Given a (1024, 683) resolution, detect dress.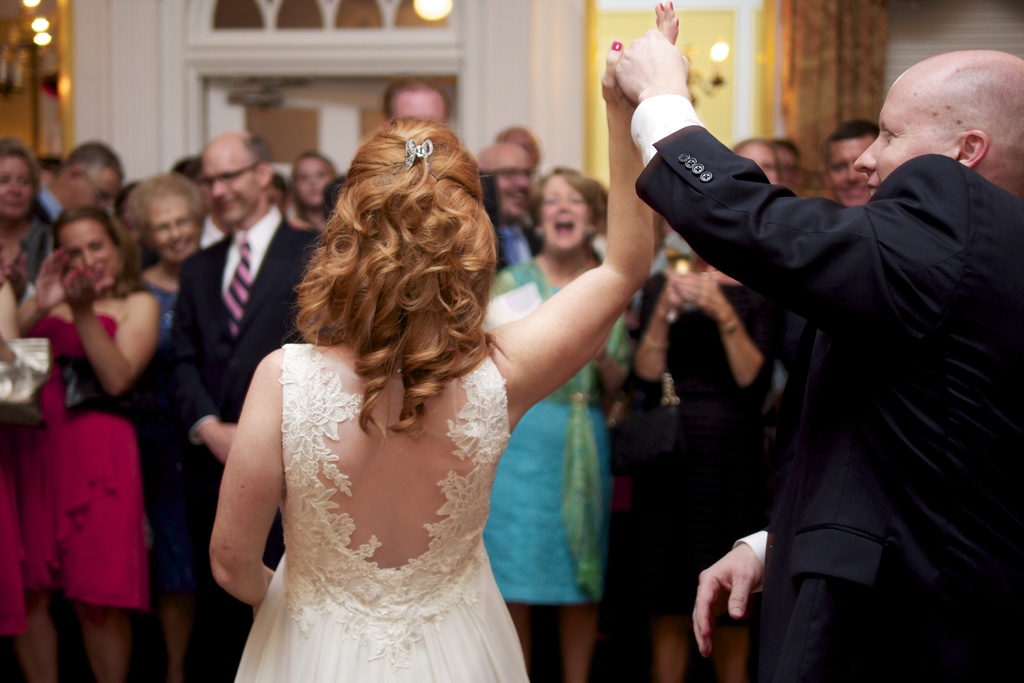
select_region(627, 272, 780, 607).
